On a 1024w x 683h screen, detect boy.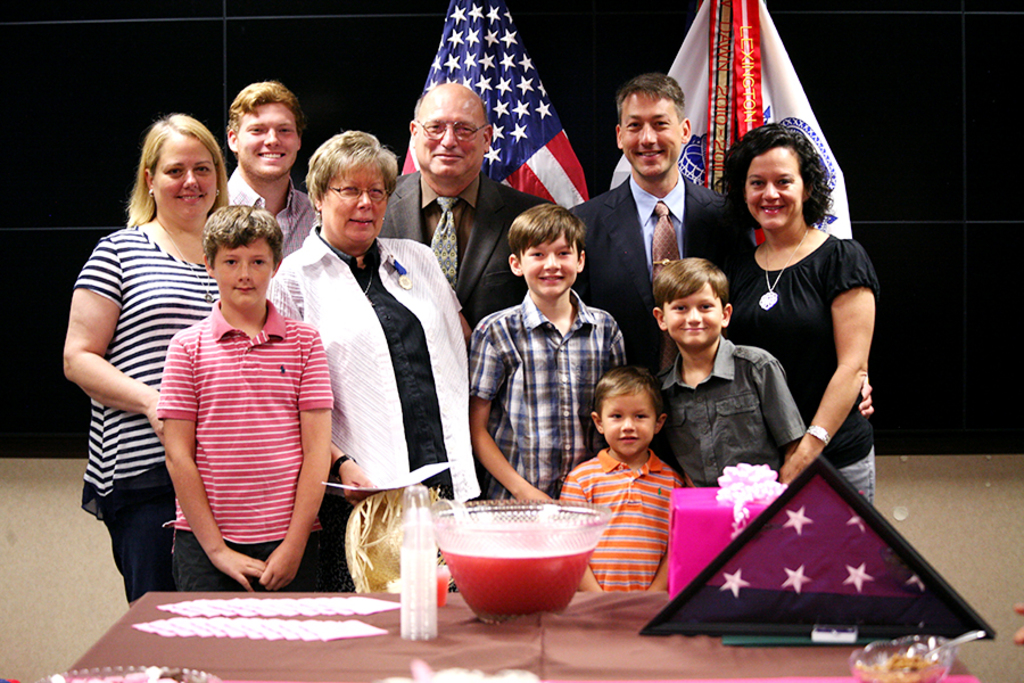
bbox(156, 204, 336, 592).
